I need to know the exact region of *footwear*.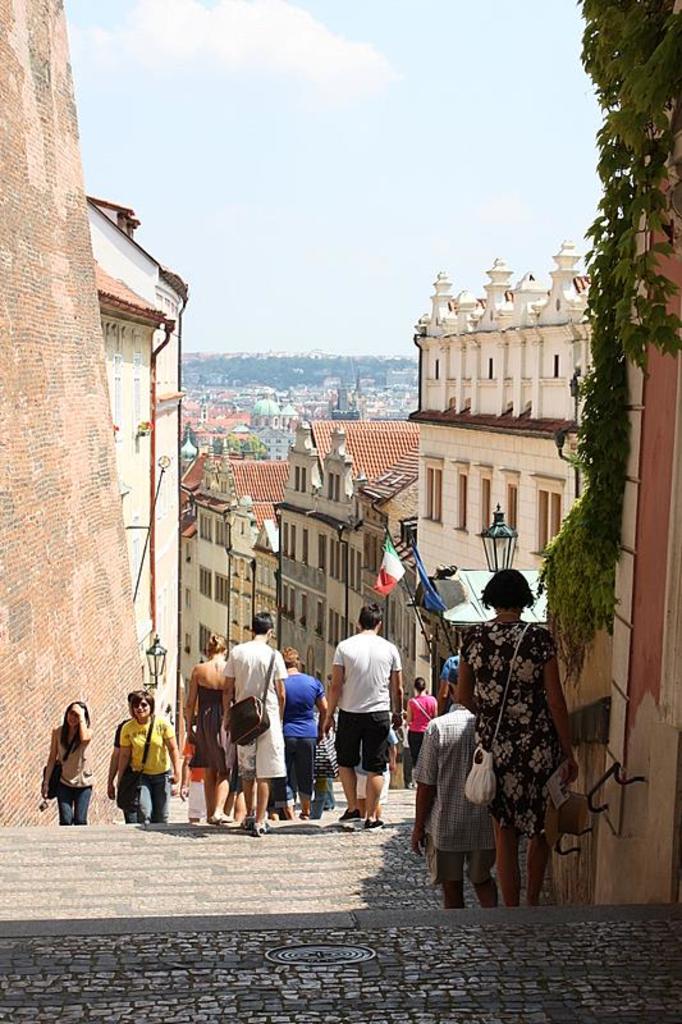
Region: 239,822,252,831.
